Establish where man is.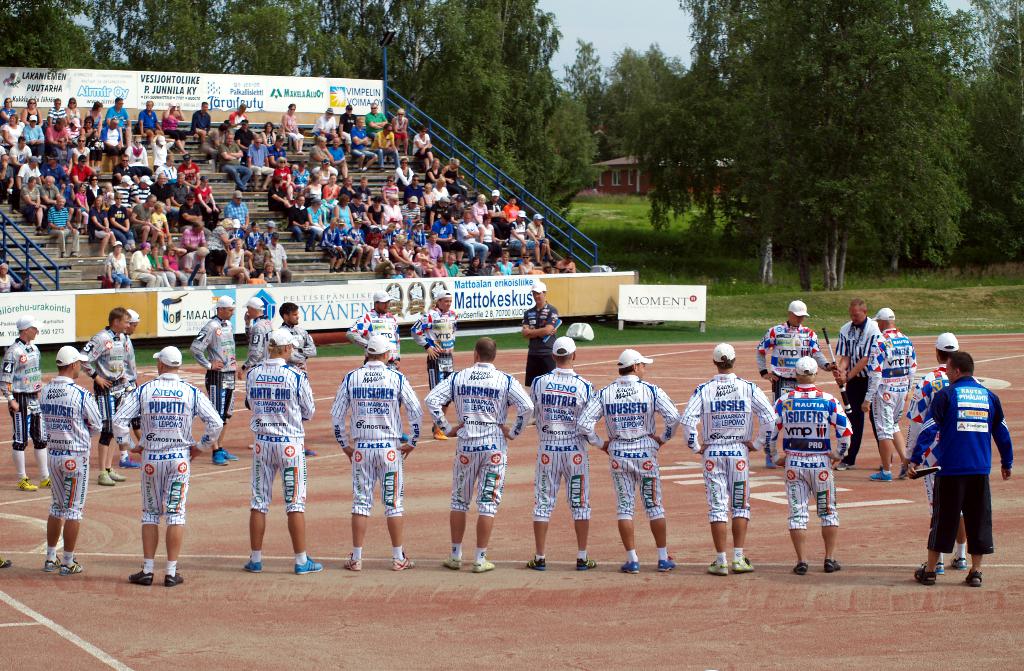
Established at 275,297,318,451.
